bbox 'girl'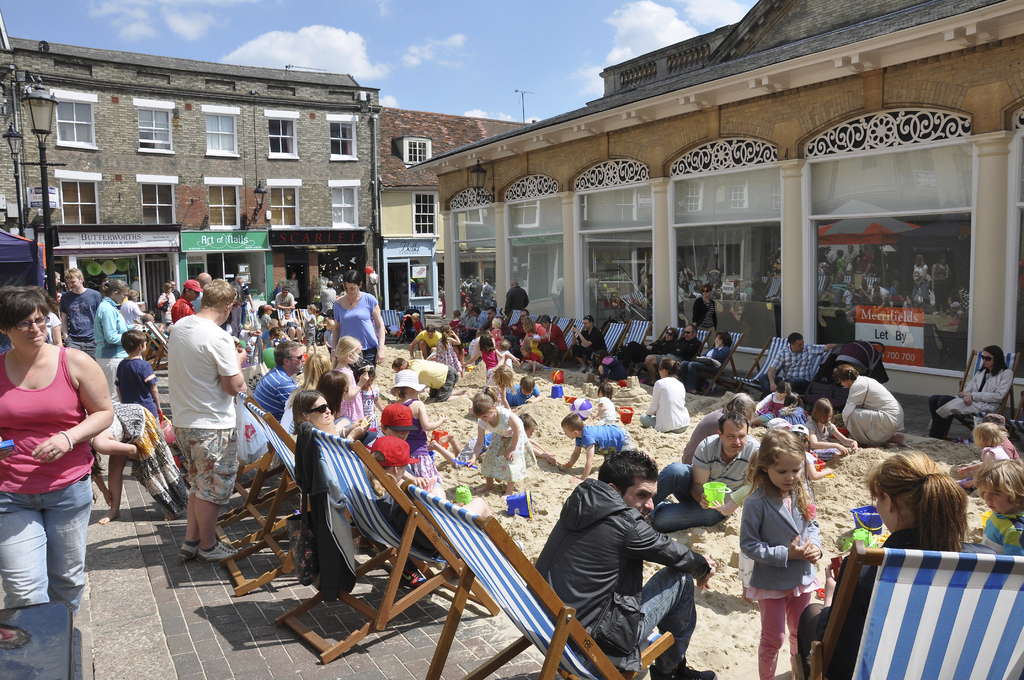
329,332,369,422
